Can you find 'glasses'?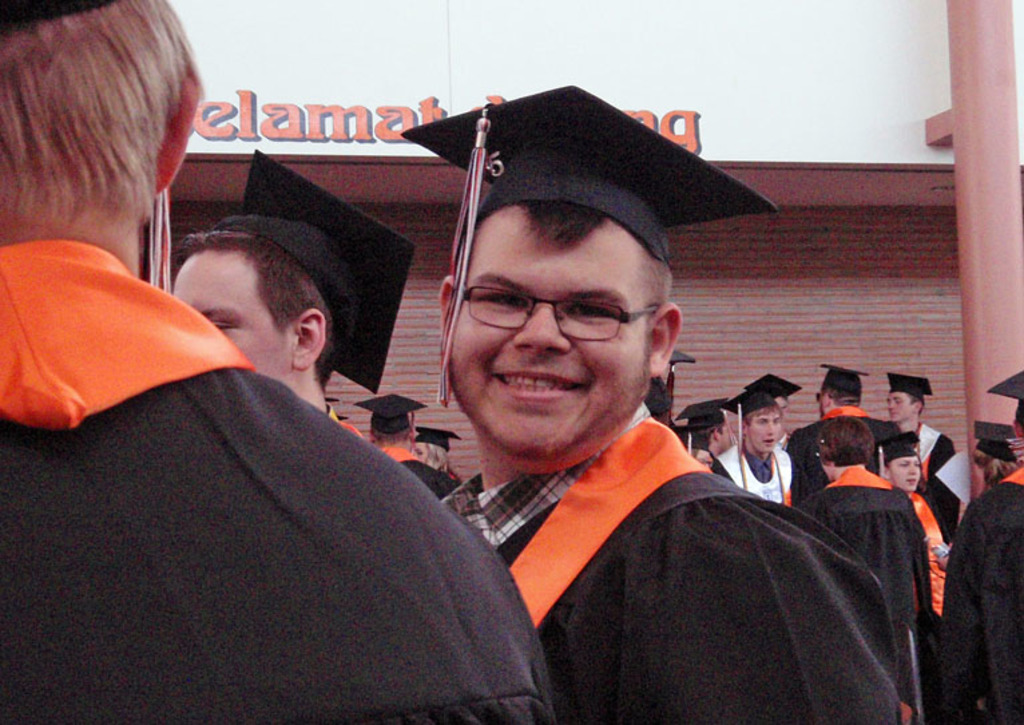
Yes, bounding box: pyautogui.locateOnScreen(464, 281, 642, 346).
